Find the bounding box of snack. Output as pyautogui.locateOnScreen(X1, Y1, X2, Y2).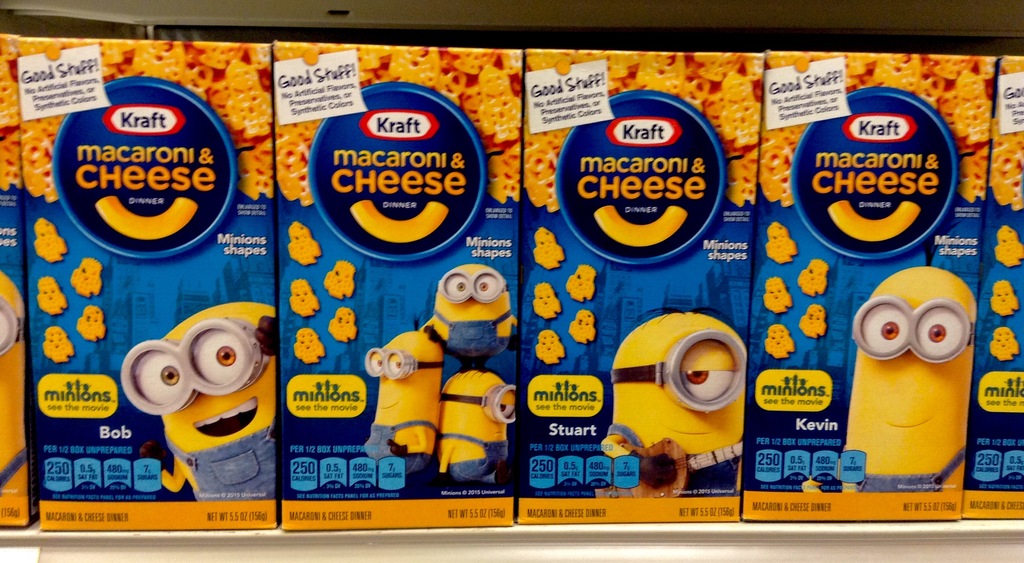
pyautogui.locateOnScreen(68, 260, 99, 297).
